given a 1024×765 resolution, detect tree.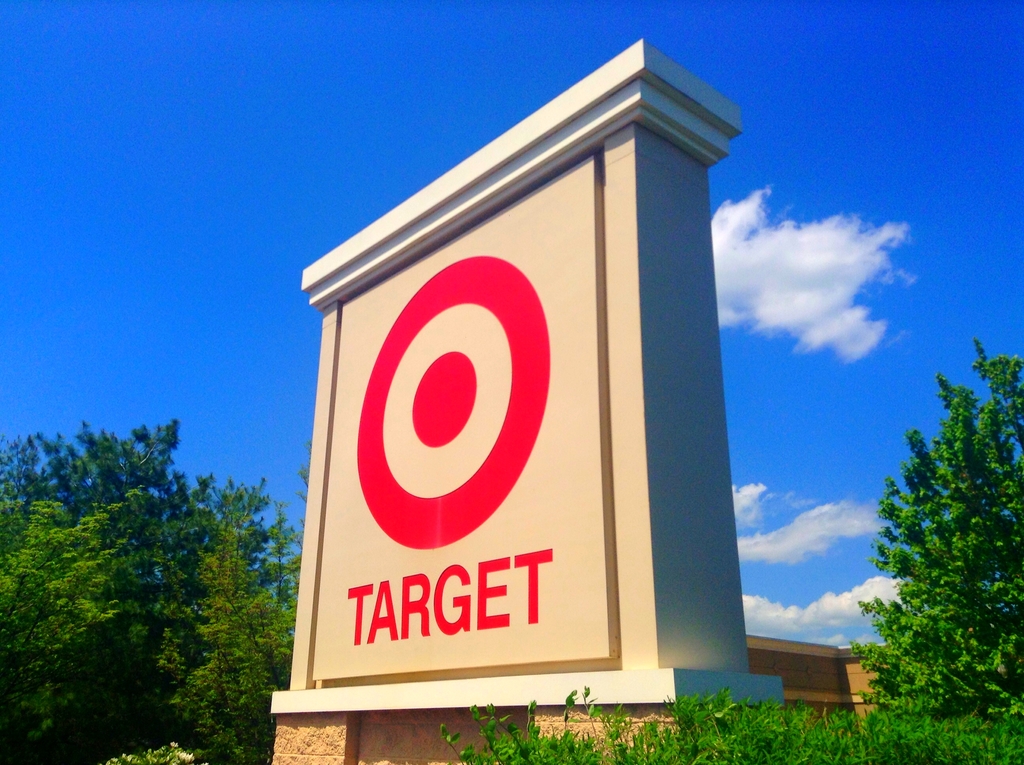
select_region(867, 364, 1009, 752).
